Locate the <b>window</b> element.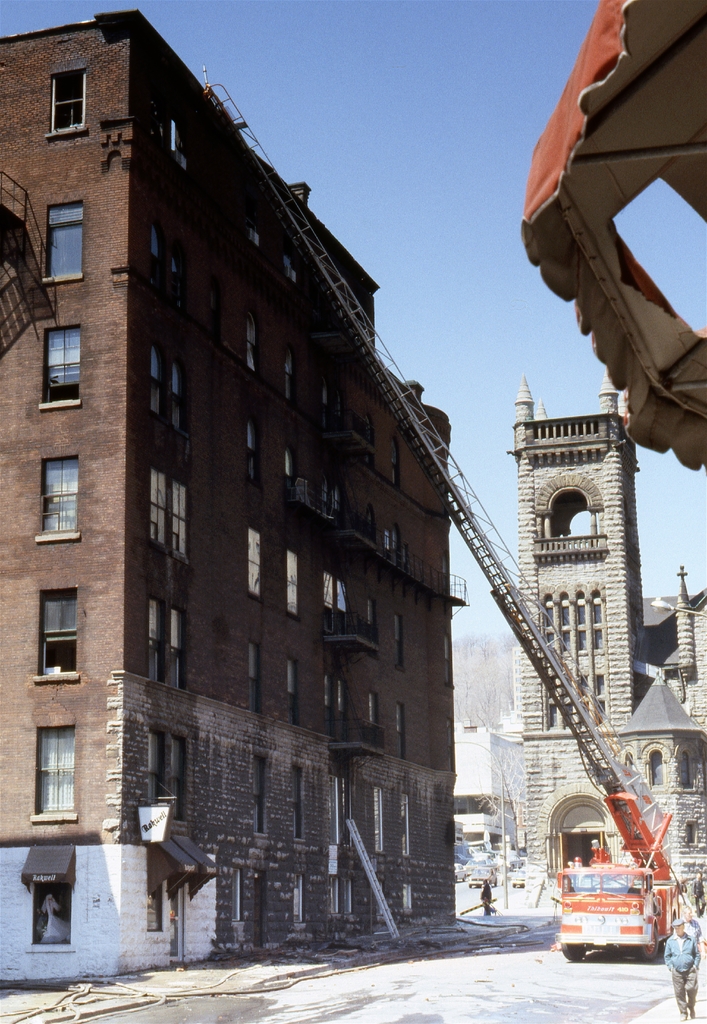
Element bbox: left=254, top=763, right=269, bottom=829.
